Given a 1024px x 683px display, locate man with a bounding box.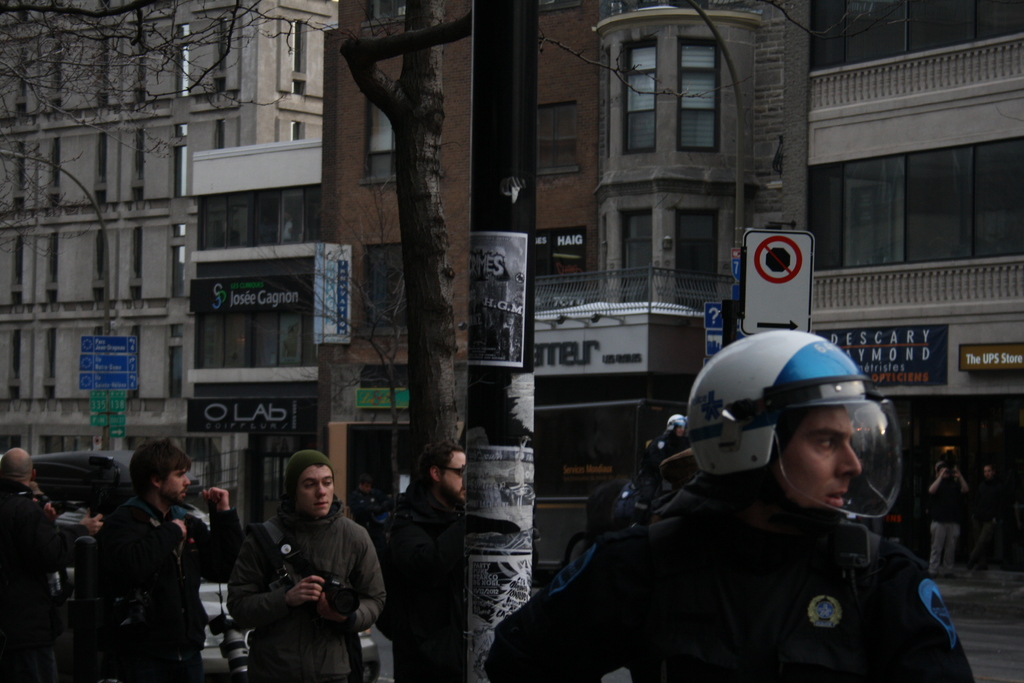
Located: (210, 459, 380, 678).
